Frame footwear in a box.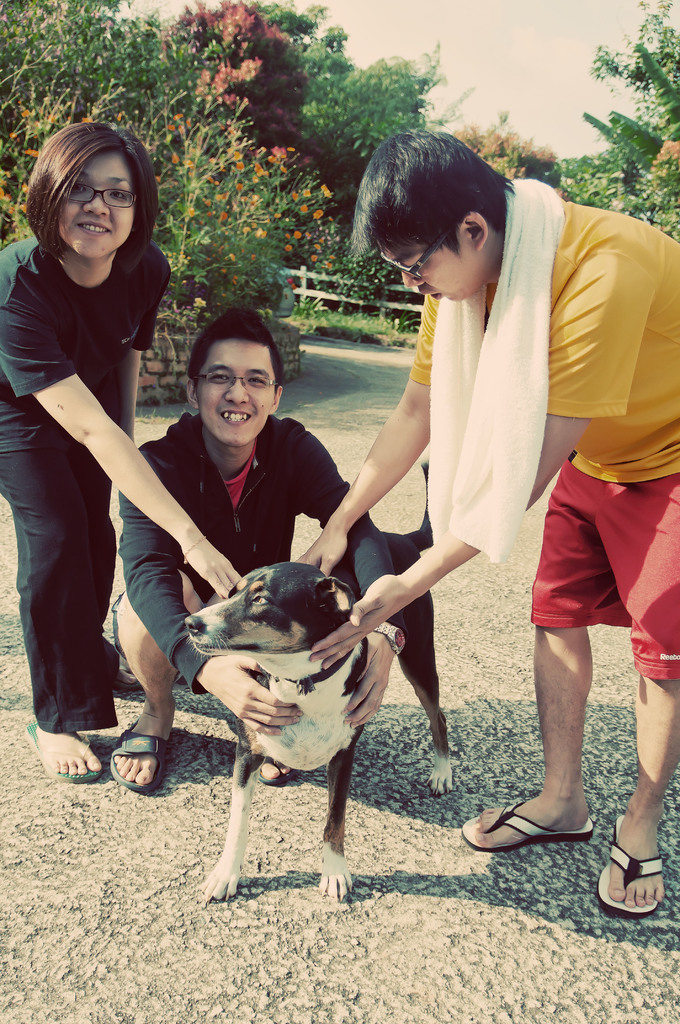
bbox(24, 717, 98, 779).
